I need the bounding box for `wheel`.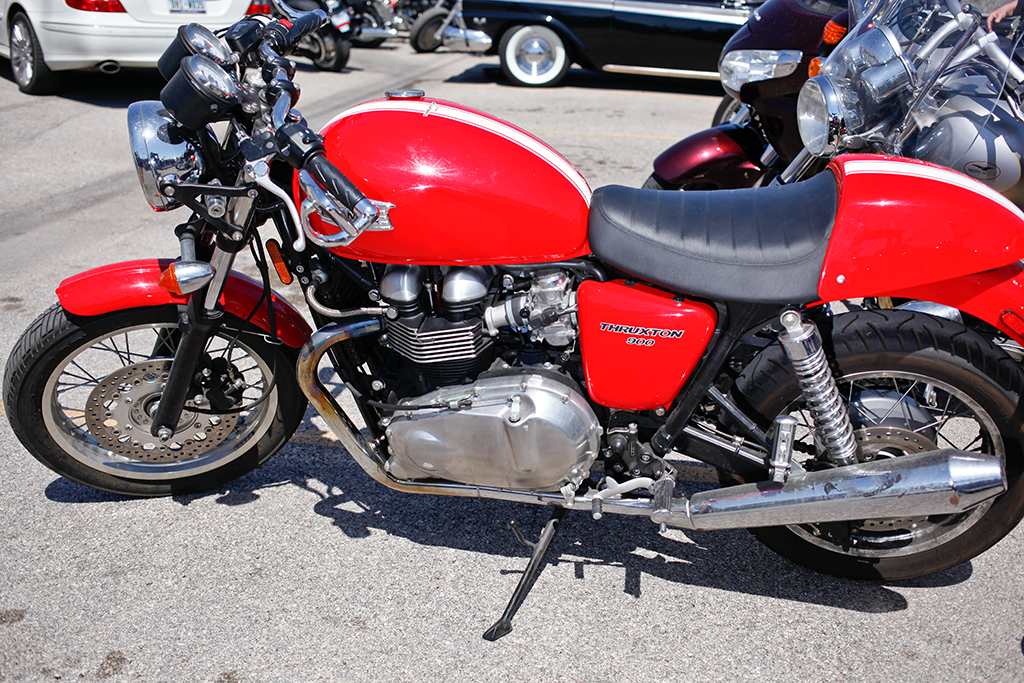
Here it is: (x1=351, y1=10, x2=384, y2=52).
